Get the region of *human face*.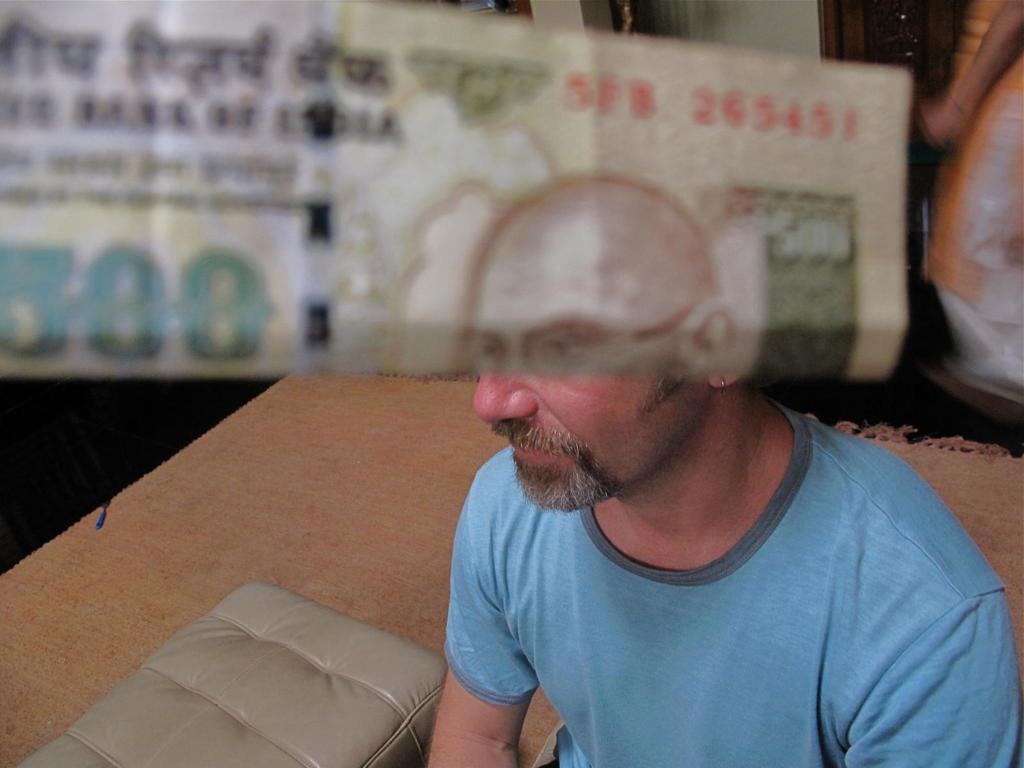
bbox=[473, 362, 698, 519].
